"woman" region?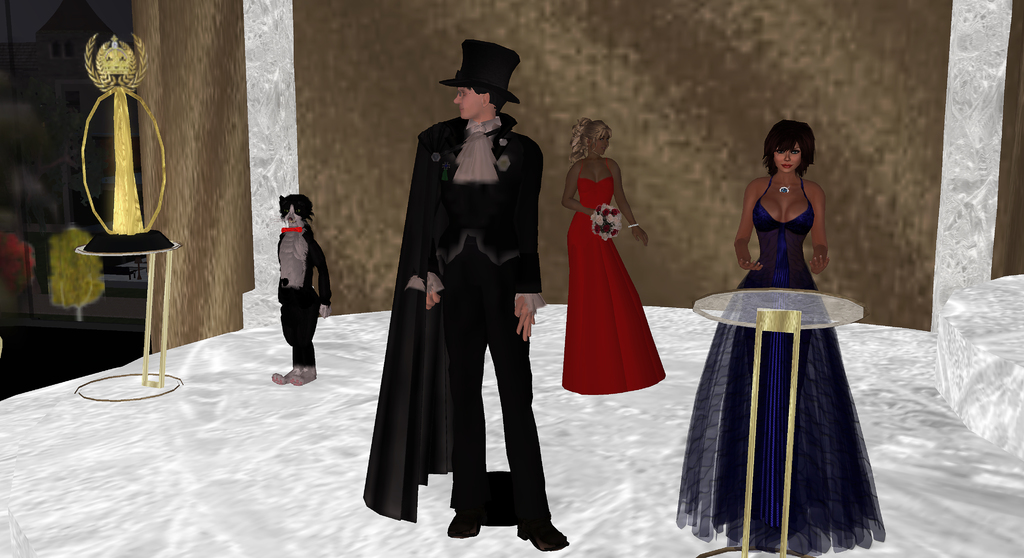
<box>678,120,884,557</box>
